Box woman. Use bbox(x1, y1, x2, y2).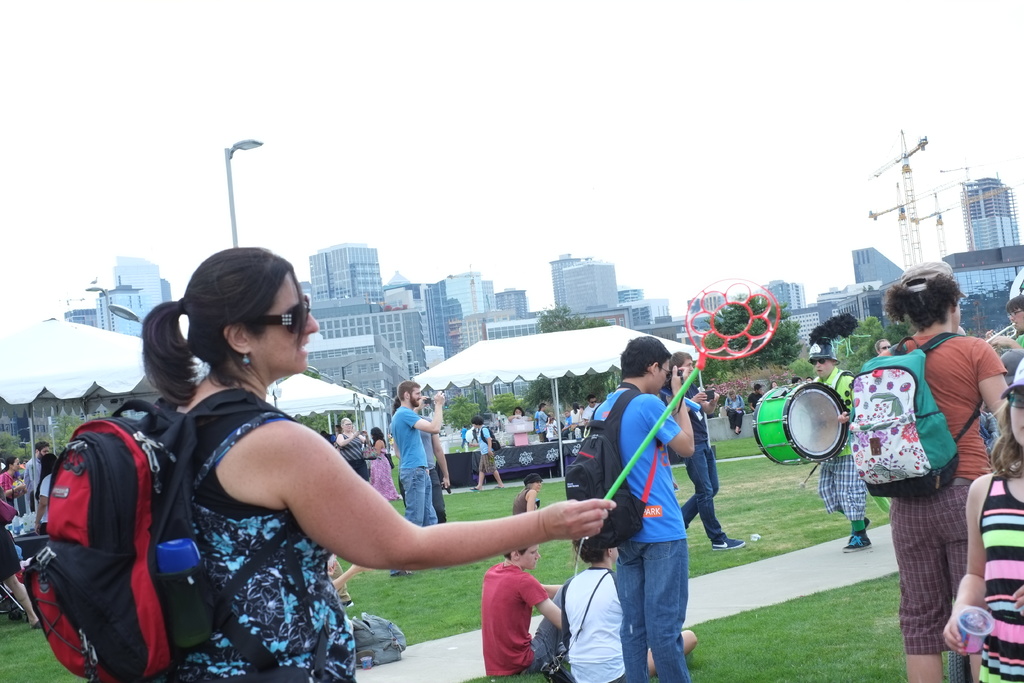
bbox(992, 256, 1023, 394).
